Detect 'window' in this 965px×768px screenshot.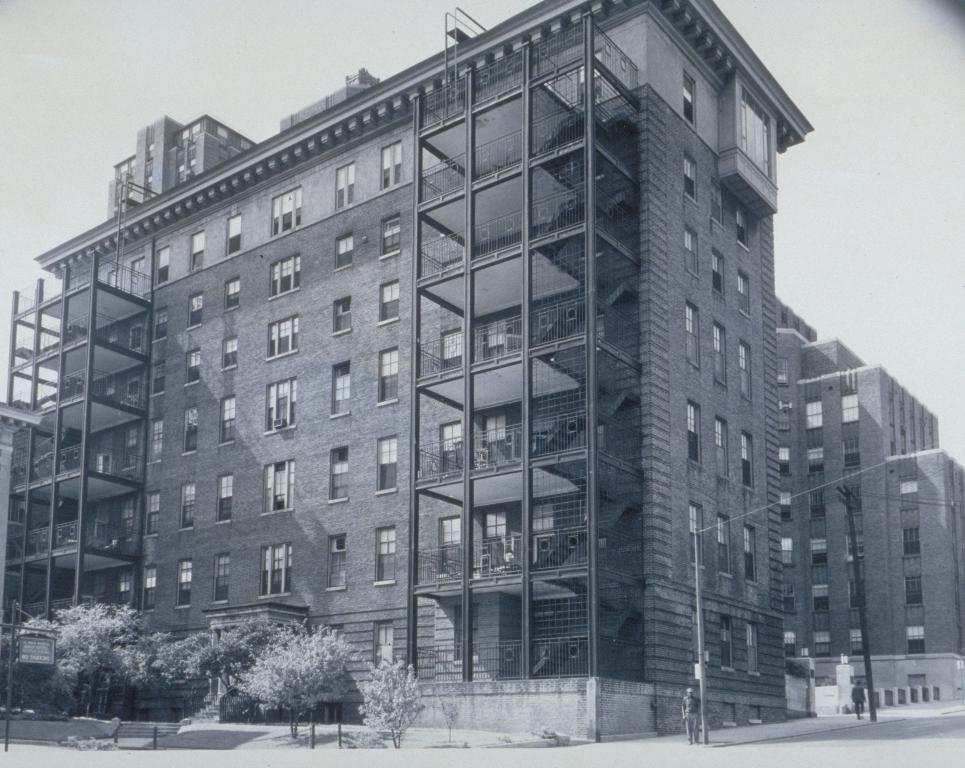
Detection: (264, 460, 296, 509).
